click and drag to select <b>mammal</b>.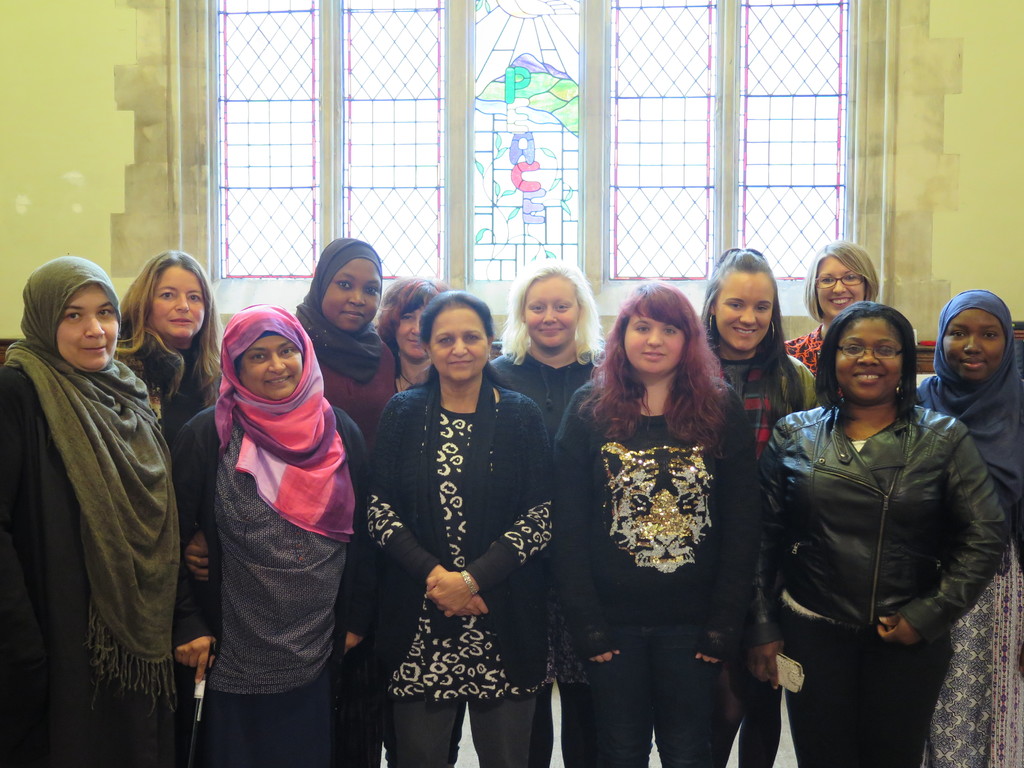
Selection: locate(782, 236, 881, 409).
